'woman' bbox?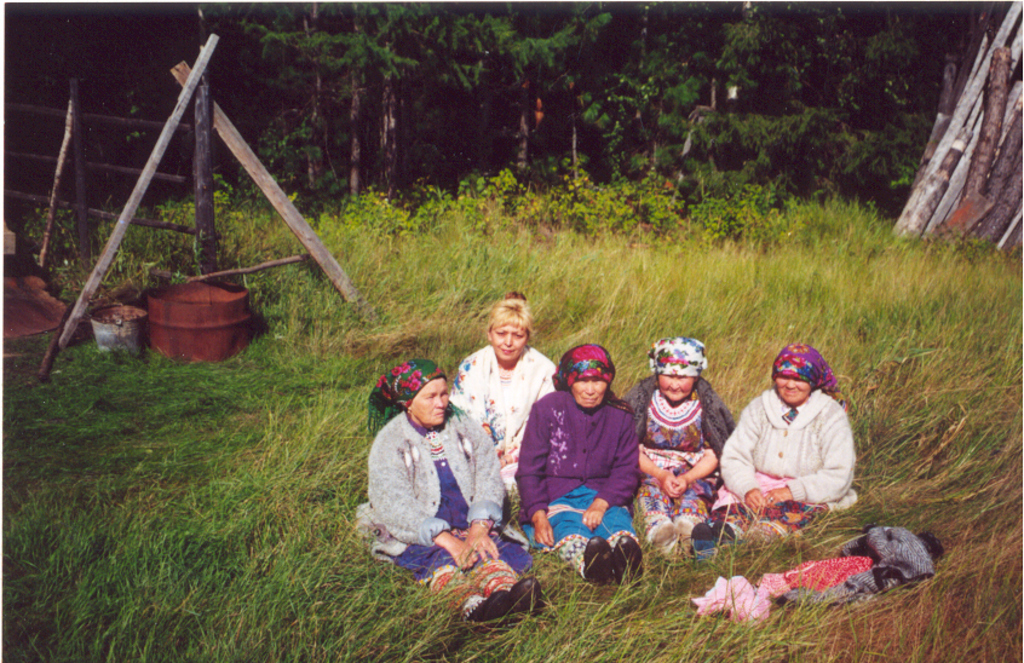
[609,334,746,565]
